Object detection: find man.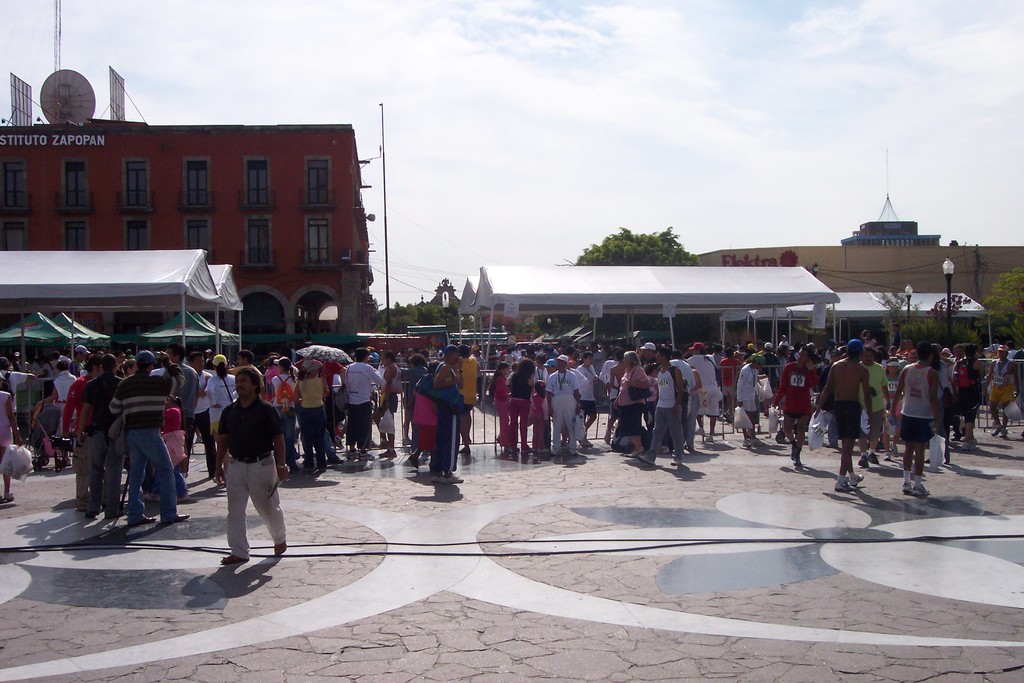
{"left": 0, "top": 359, "right": 35, "bottom": 438}.
